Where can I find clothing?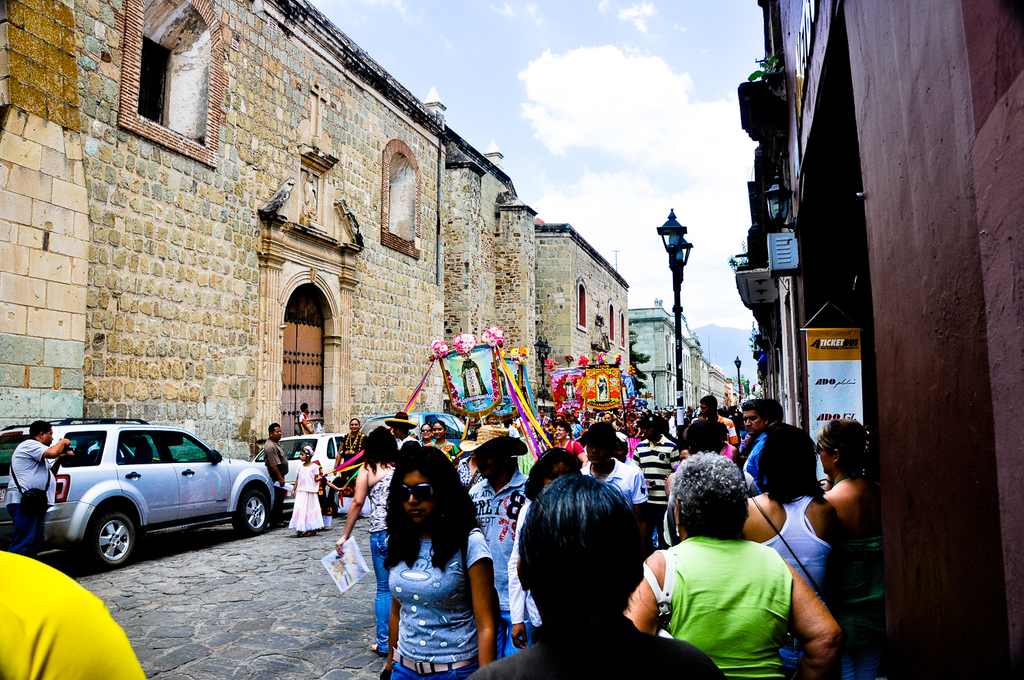
You can find it at select_region(466, 468, 531, 647).
